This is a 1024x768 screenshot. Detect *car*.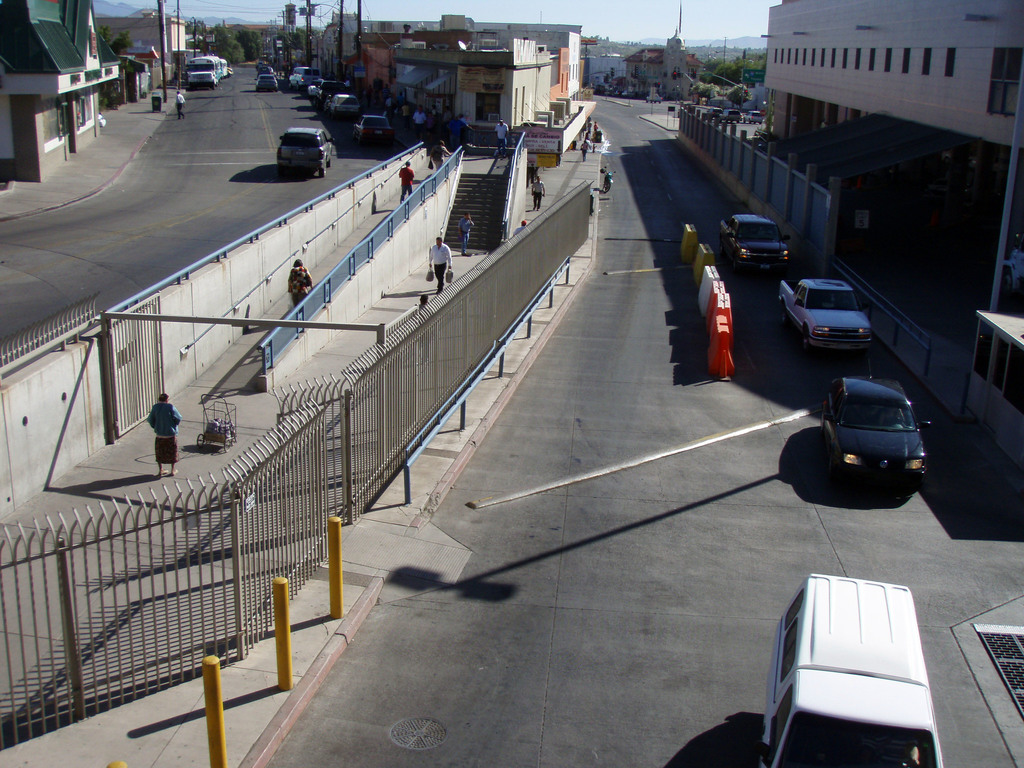
crop(355, 114, 392, 136).
